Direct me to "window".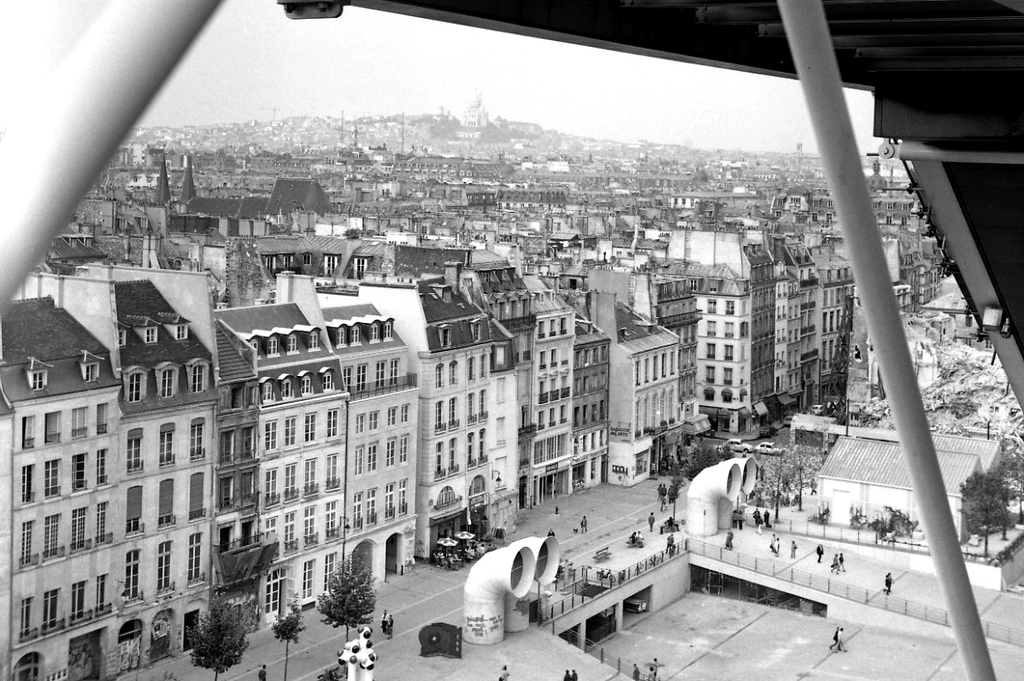
Direction: [x1=240, y1=424, x2=252, y2=461].
